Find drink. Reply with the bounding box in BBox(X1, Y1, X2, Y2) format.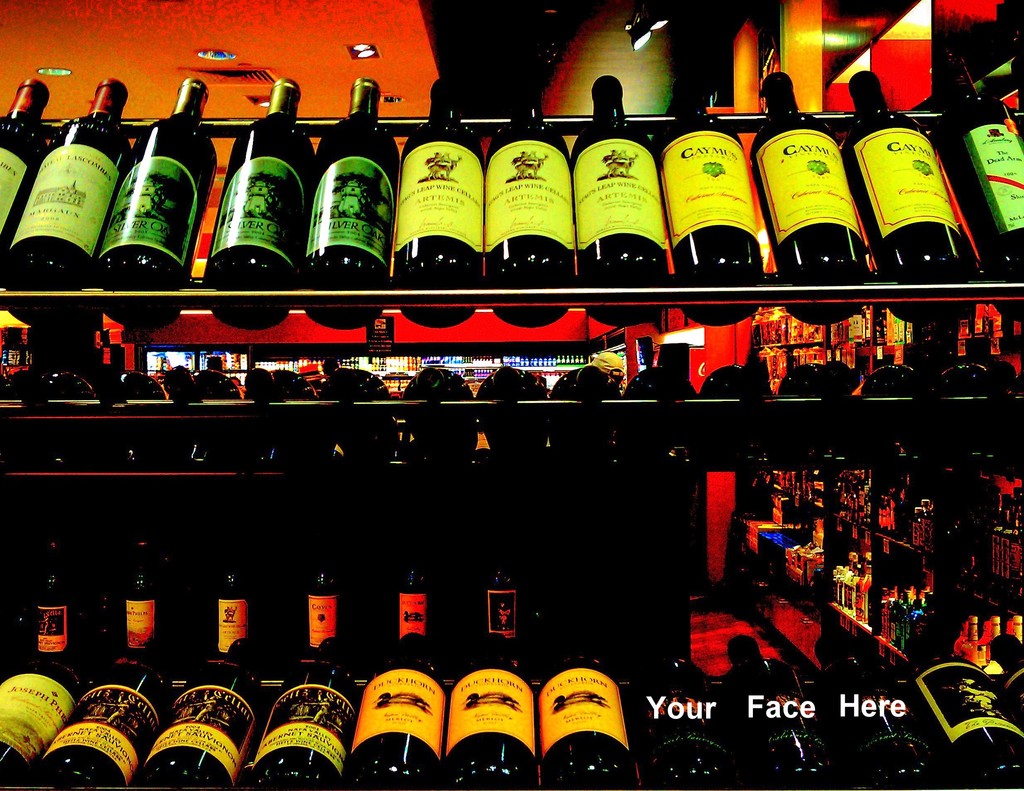
BBox(406, 366, 475, 453).
